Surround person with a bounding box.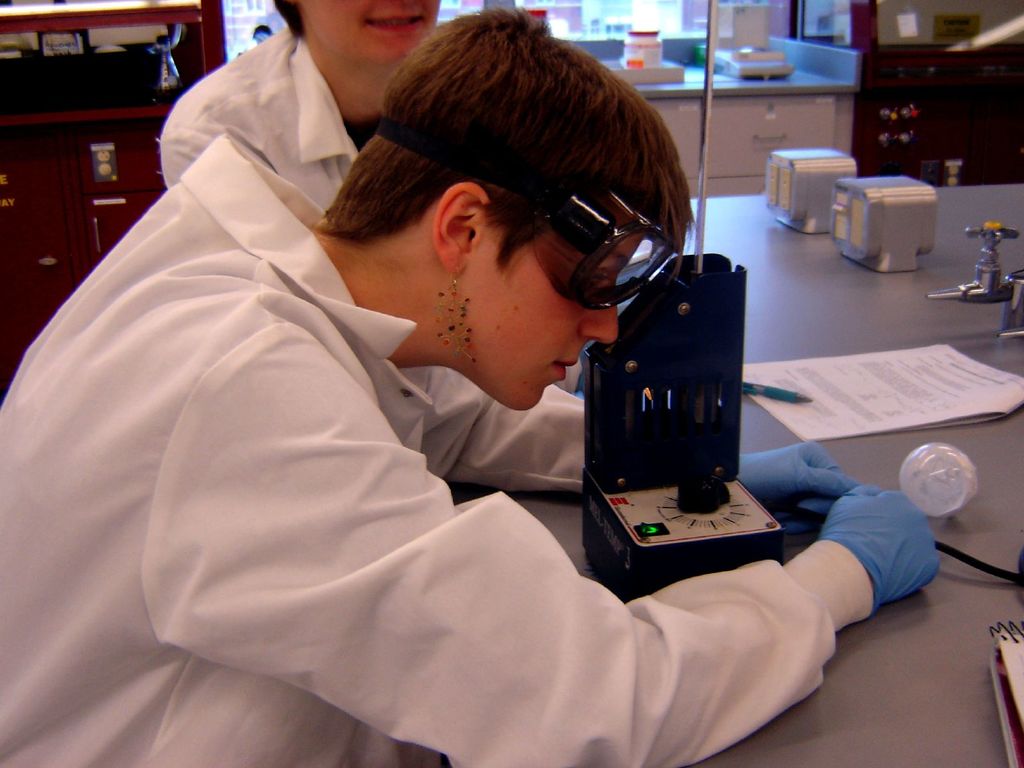
(left=161, top=0, right=584, bottom=394).
